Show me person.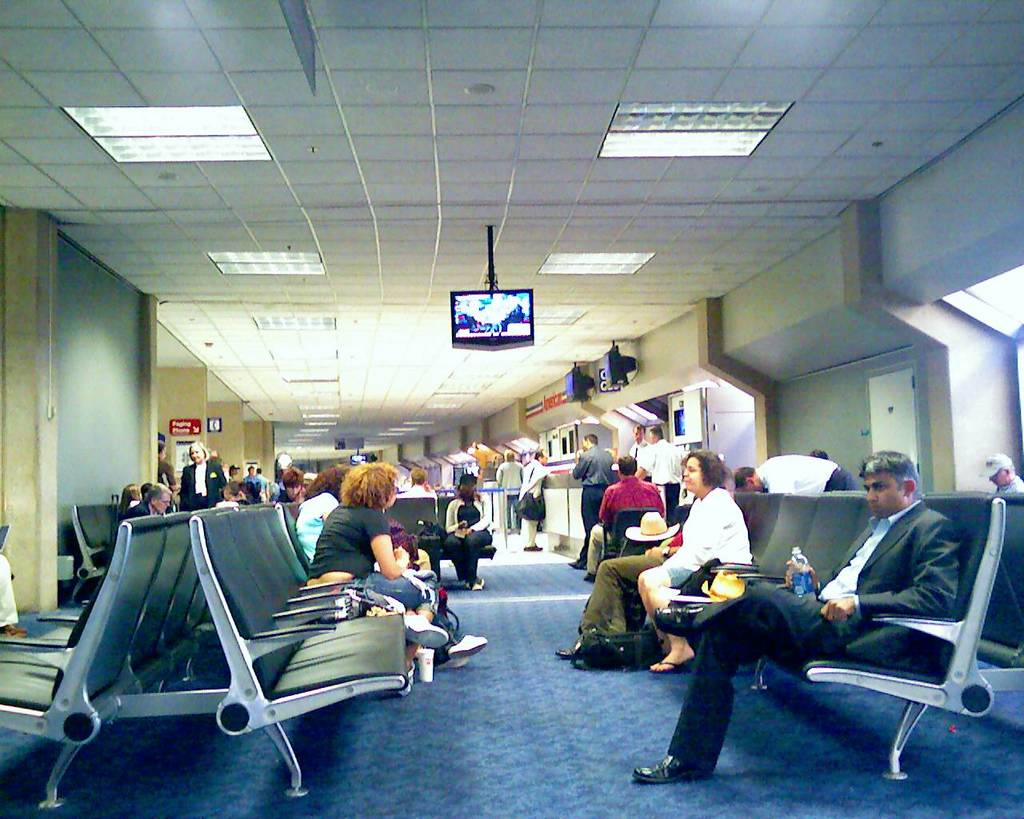
person is here: crop(496, 450, 525, 537).
